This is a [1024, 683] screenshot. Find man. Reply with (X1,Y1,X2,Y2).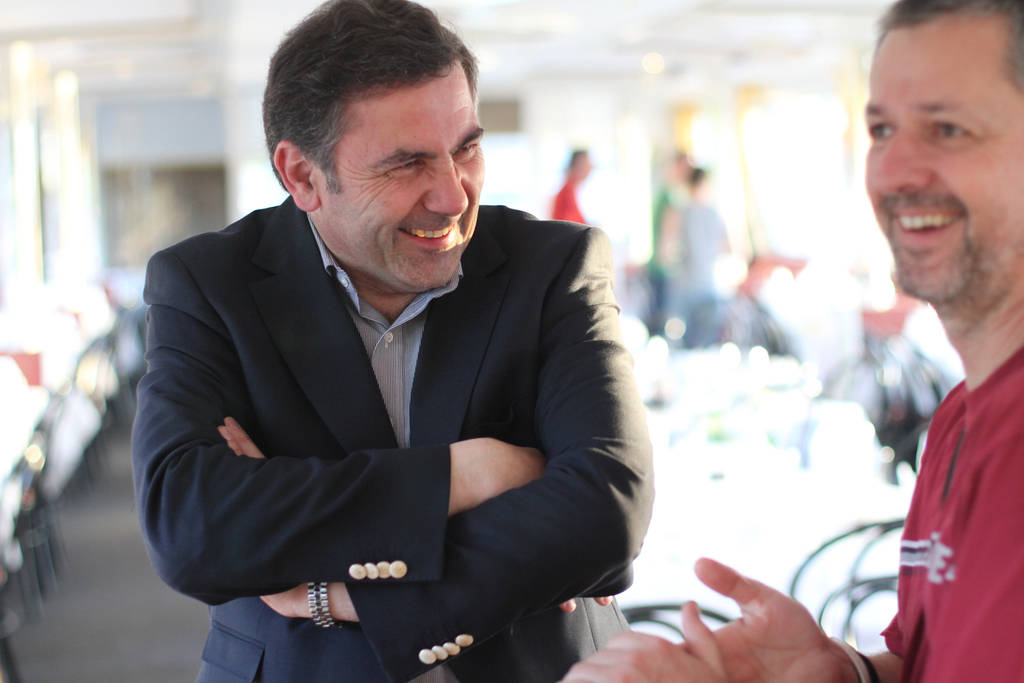
(118,0,657,680).
